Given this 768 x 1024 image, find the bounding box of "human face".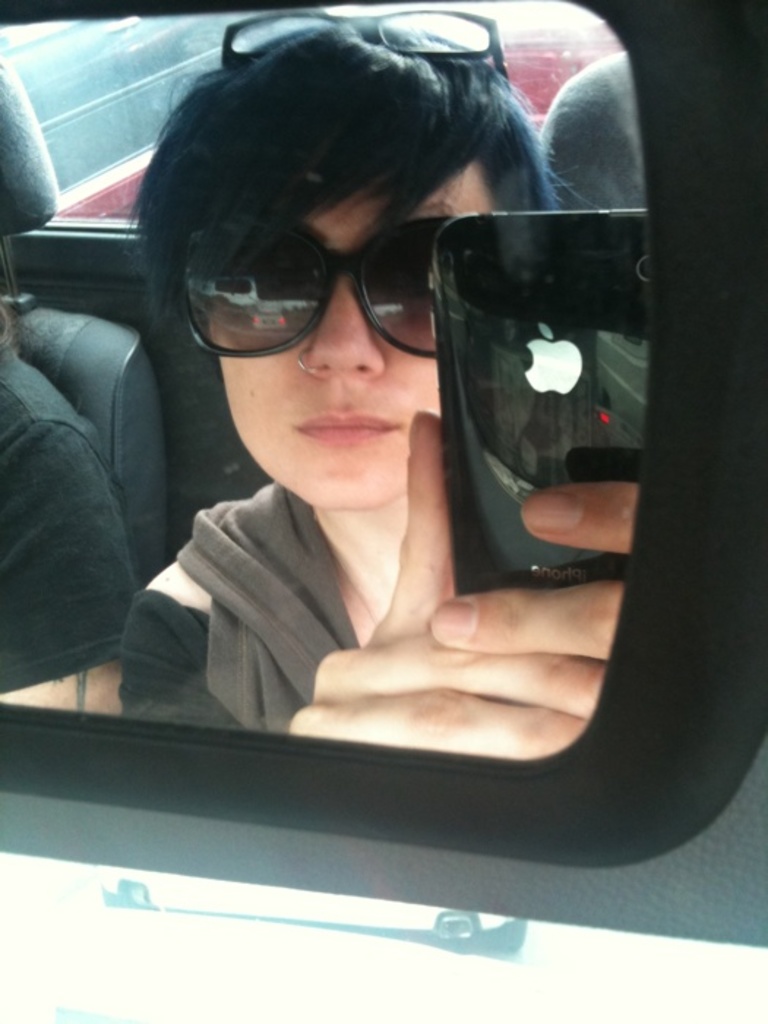
<bbox>209, 165, 493, 508</bbox>.
